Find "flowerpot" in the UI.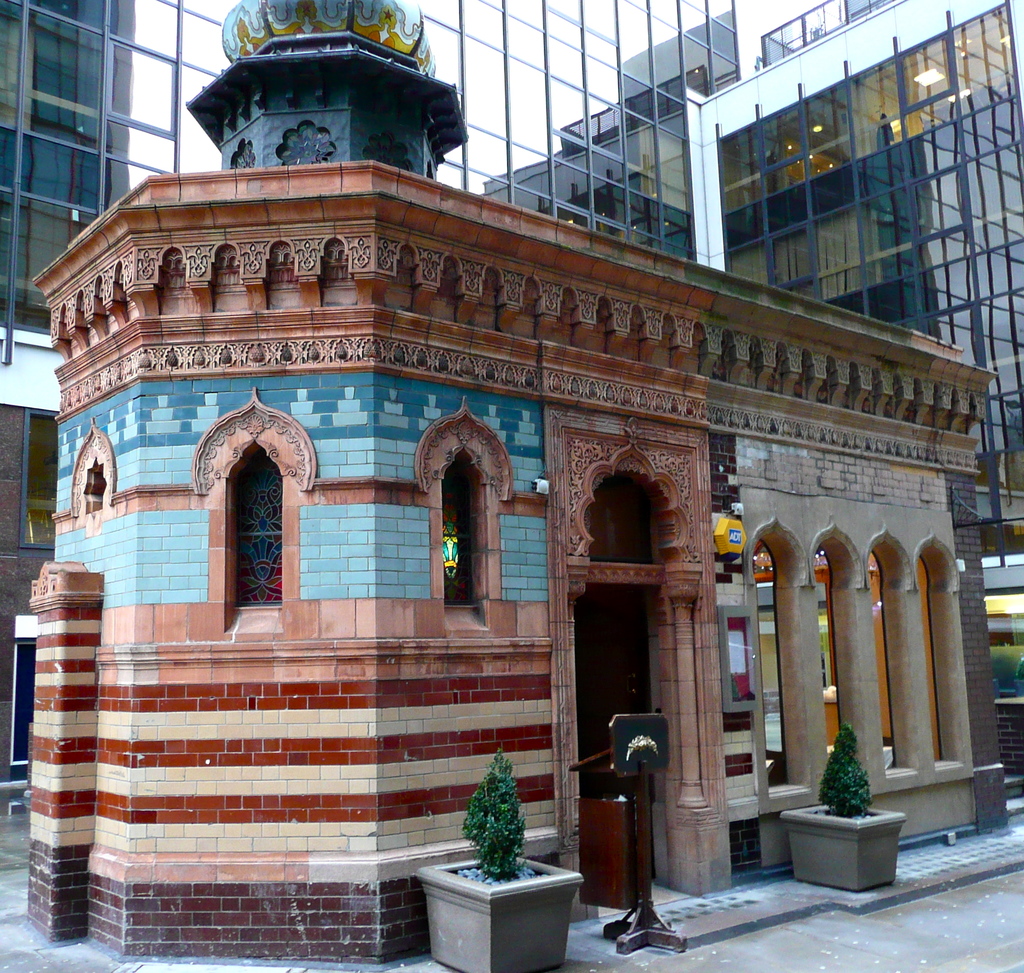
UI element at bbox=[789, 779, 920, 901].
